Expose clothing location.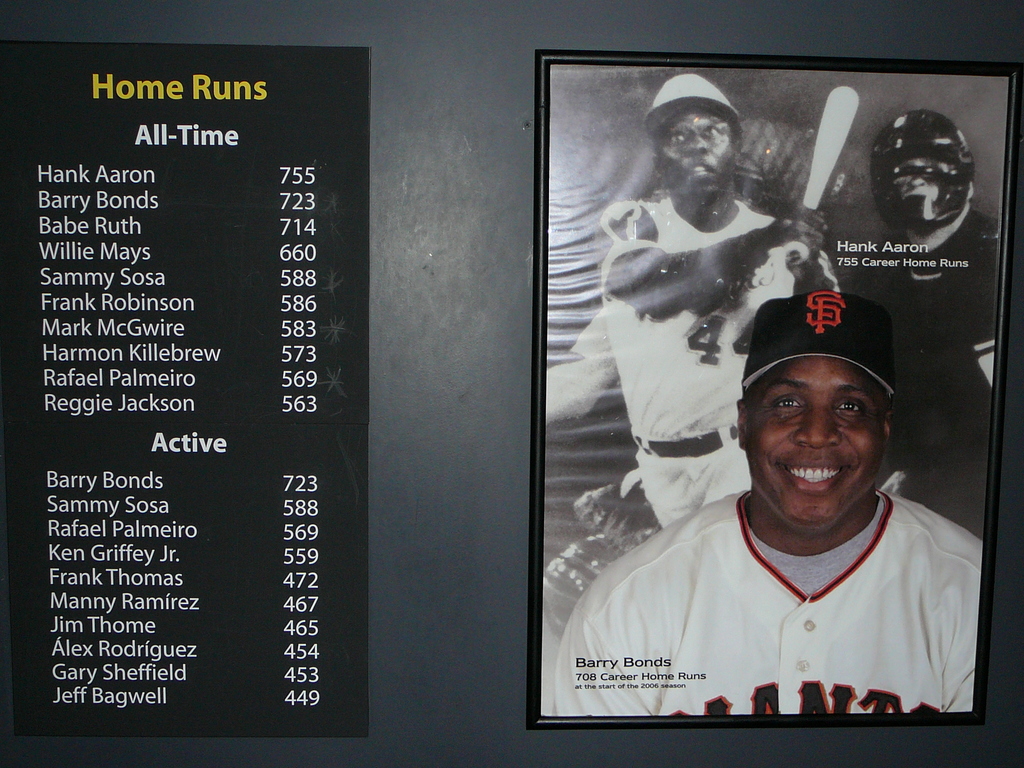
Exposed at select_region(576, 432, 984, 714).
